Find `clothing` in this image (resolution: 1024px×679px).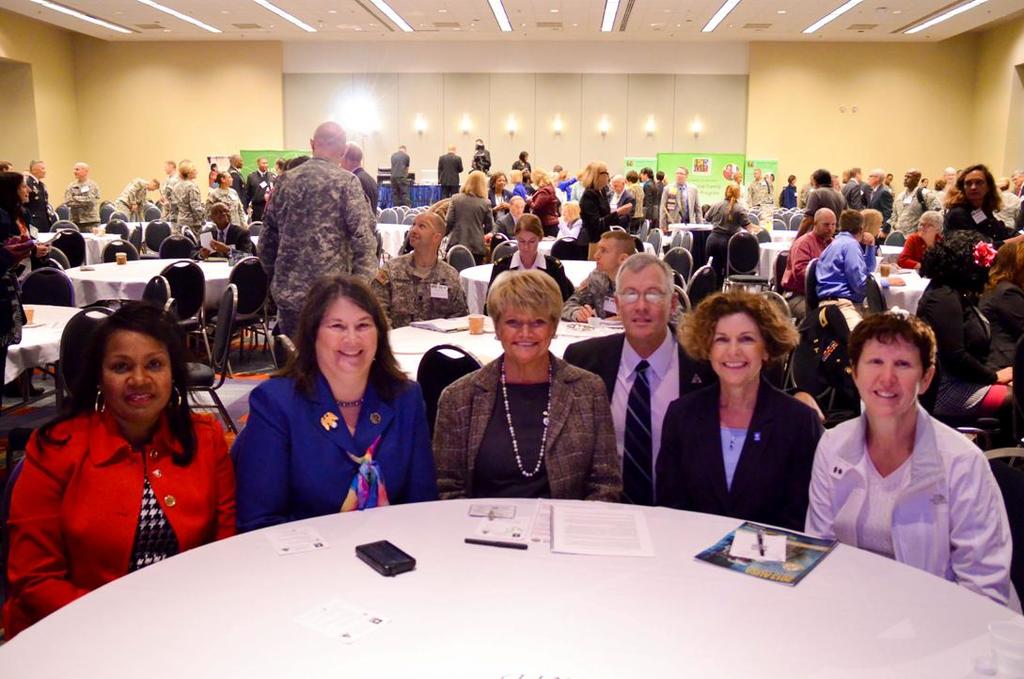
bbox=[257, 158, 383, 366].
